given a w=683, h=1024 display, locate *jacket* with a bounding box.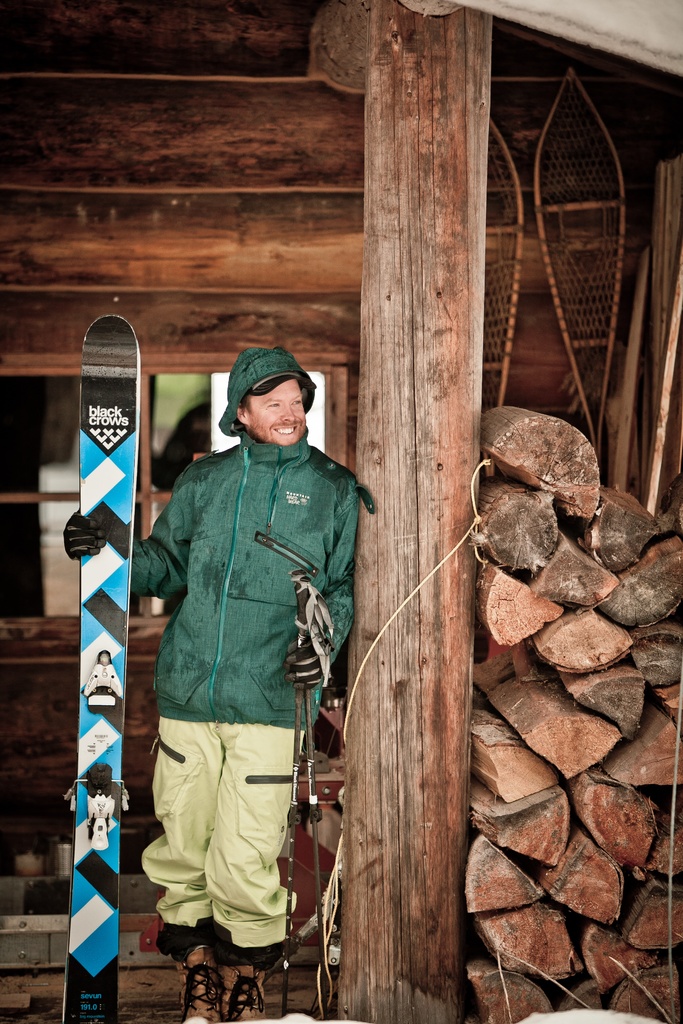
Located: 129/348/376/729.
